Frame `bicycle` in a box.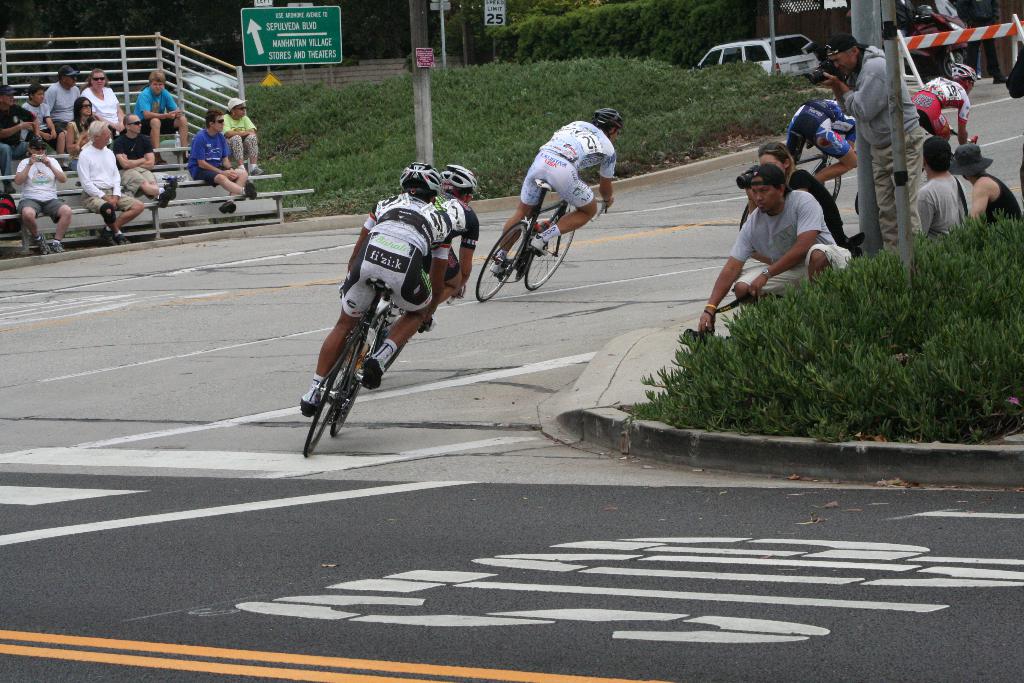
x1=300, y1=277, x2=392, y2=459.
